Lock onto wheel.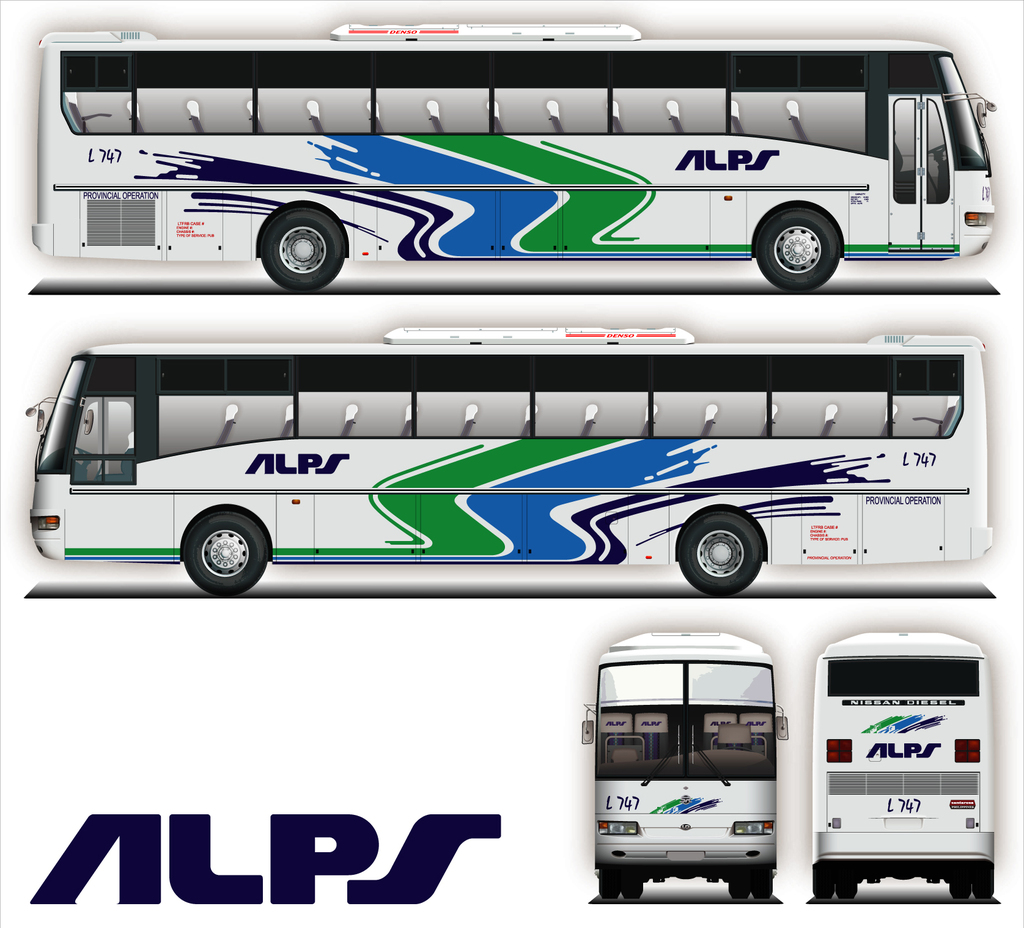
Locked: (x1=812, y1=868, x2=831, y2=899).
